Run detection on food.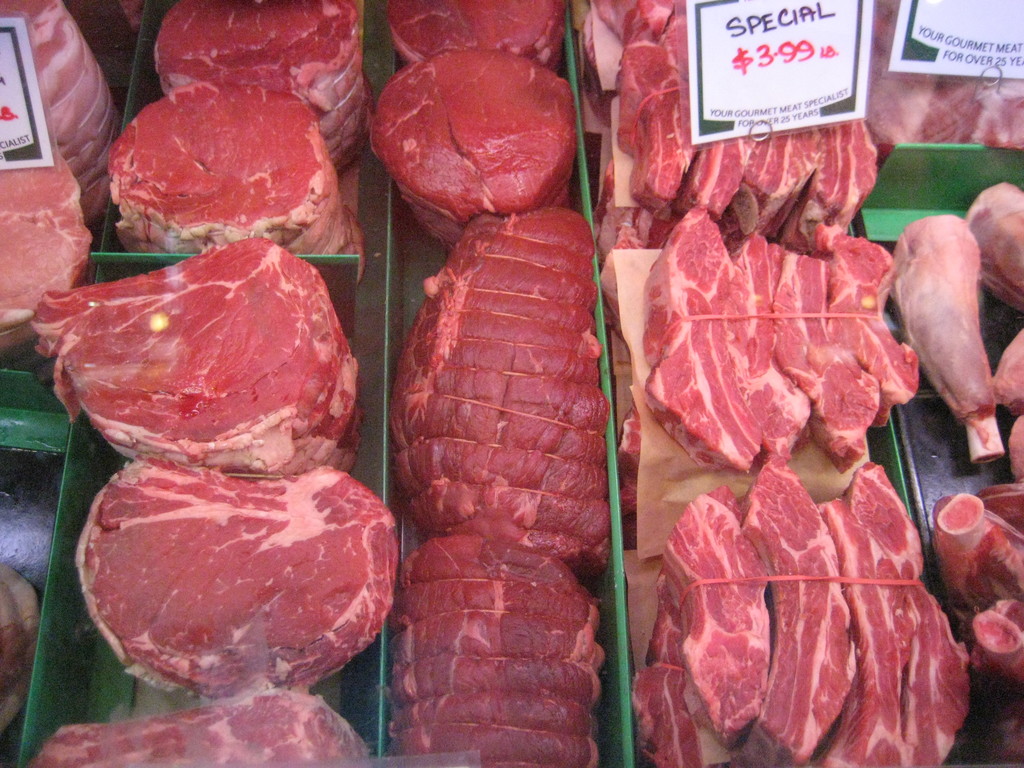
Result: [387, 0, 568, 72].
